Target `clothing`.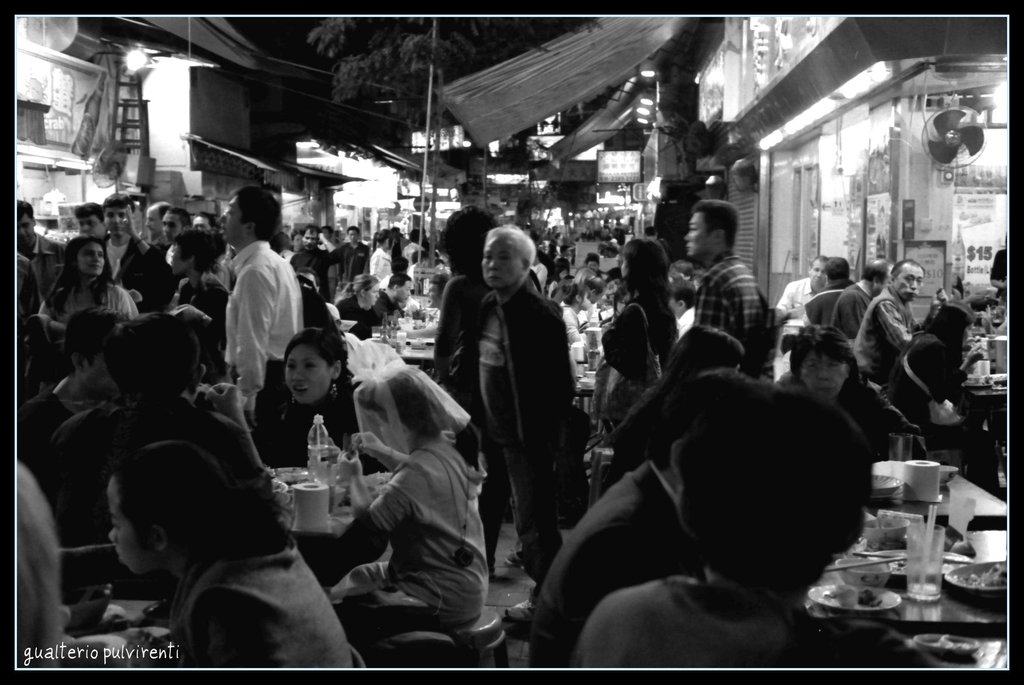
Target region: (x1=224, y1=239, x2=304, y2=449).
